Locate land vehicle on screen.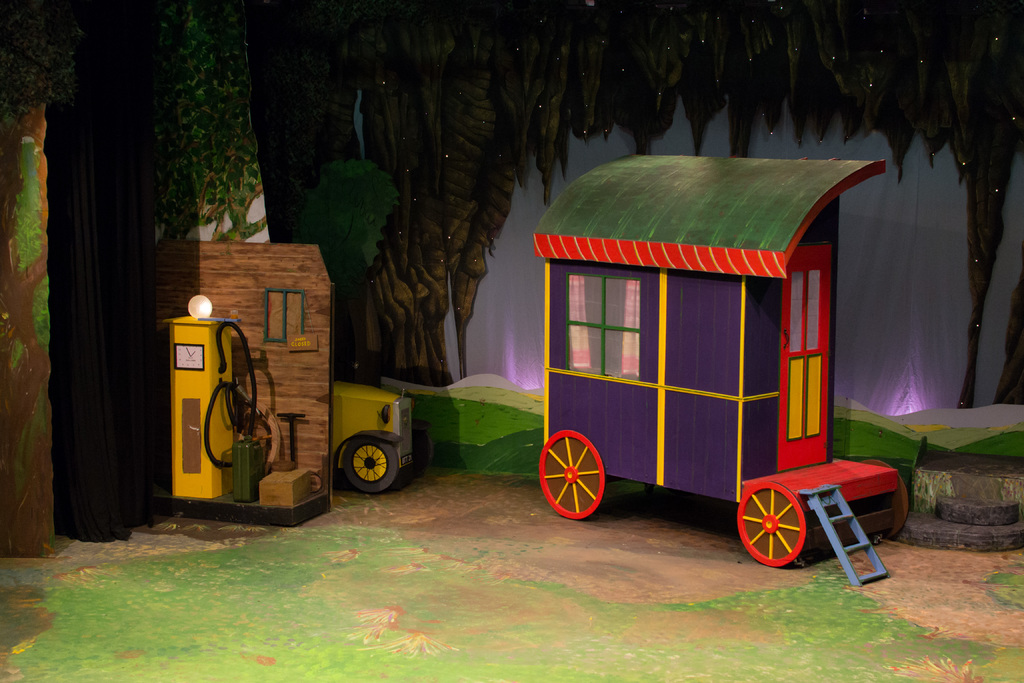
On screen at x1=332 y1=381 x2=426 y2=496.
